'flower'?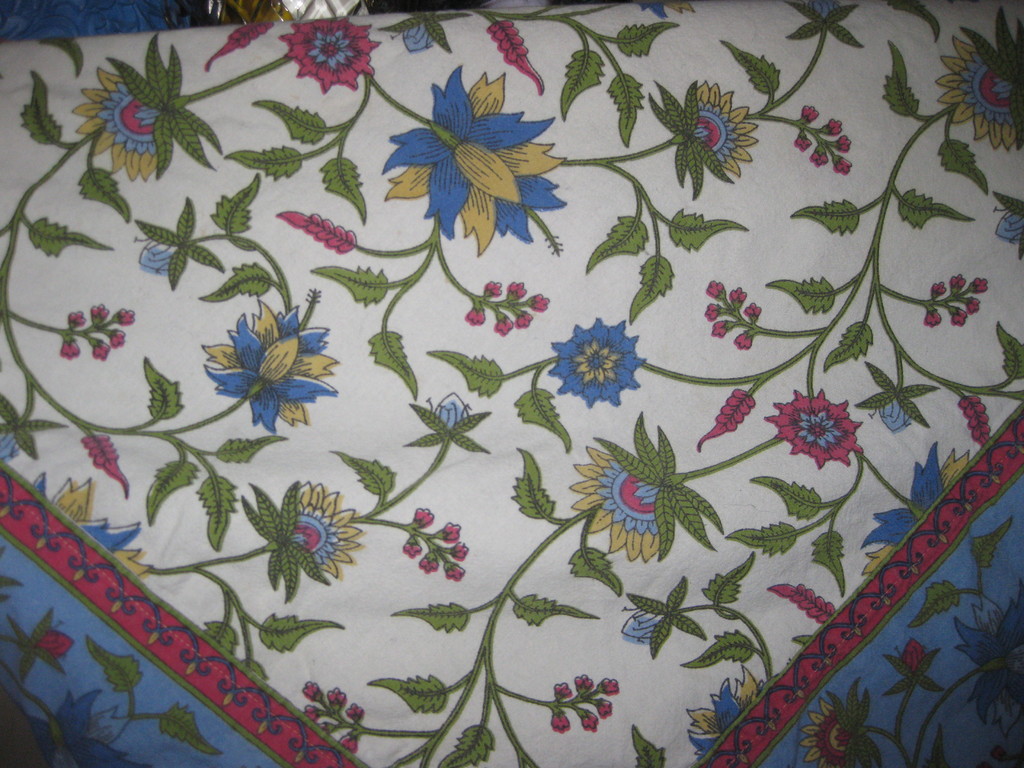
box(199, 296, 340, 438)
